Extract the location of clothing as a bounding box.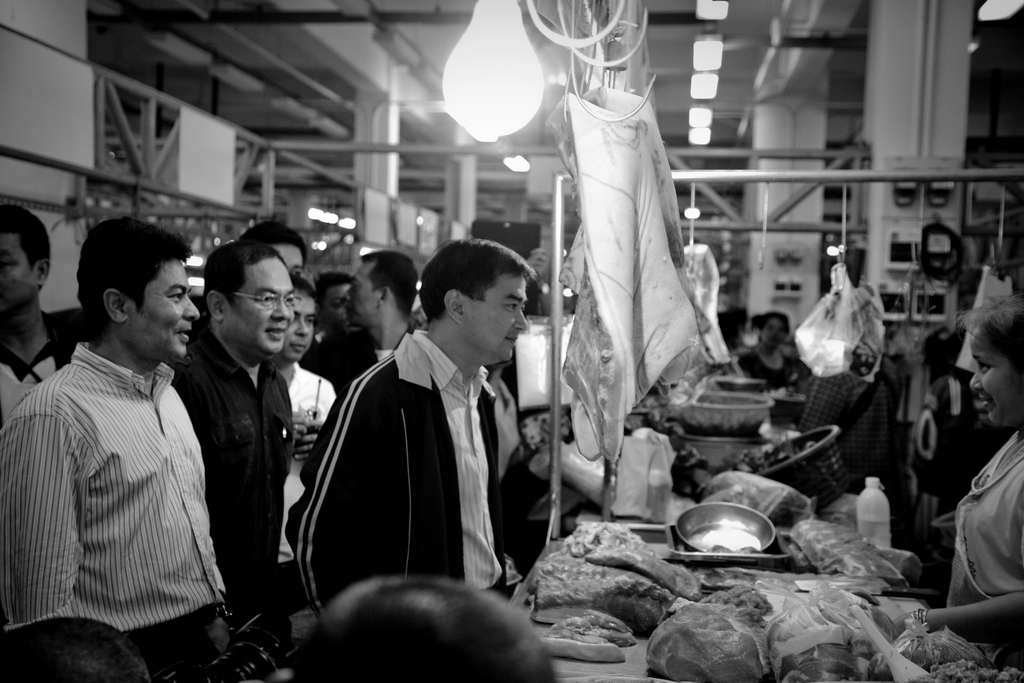
[291,327,511,609].
